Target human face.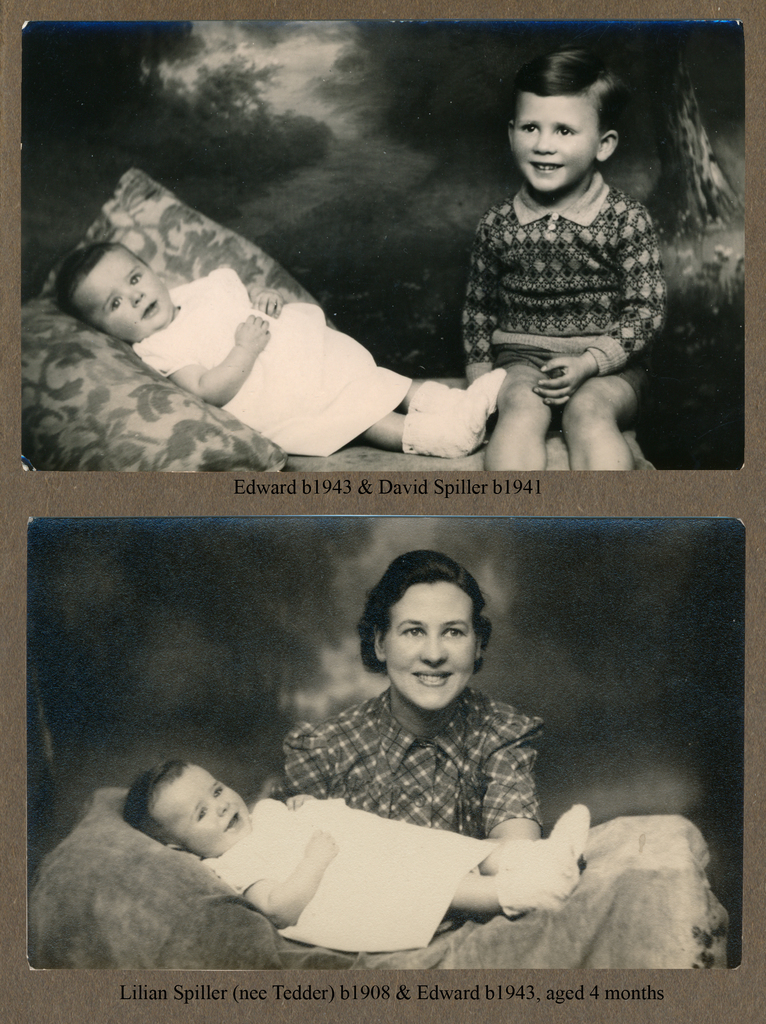
Target region: bbox=(92, 252, 168, 338).
